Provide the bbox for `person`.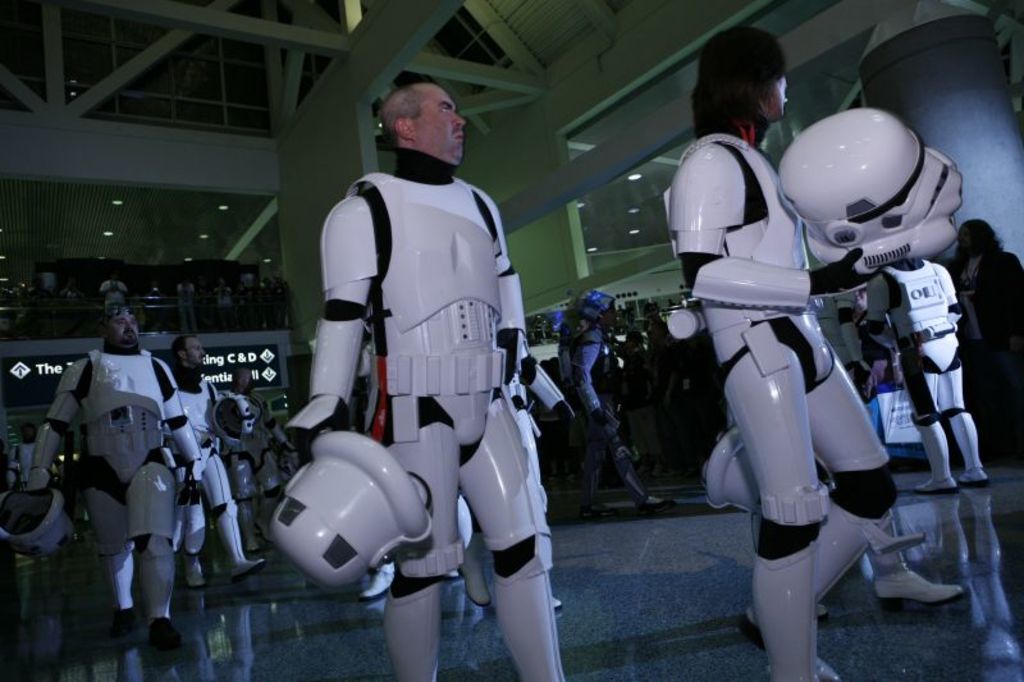
select_region(96, 270, 129, 330).
